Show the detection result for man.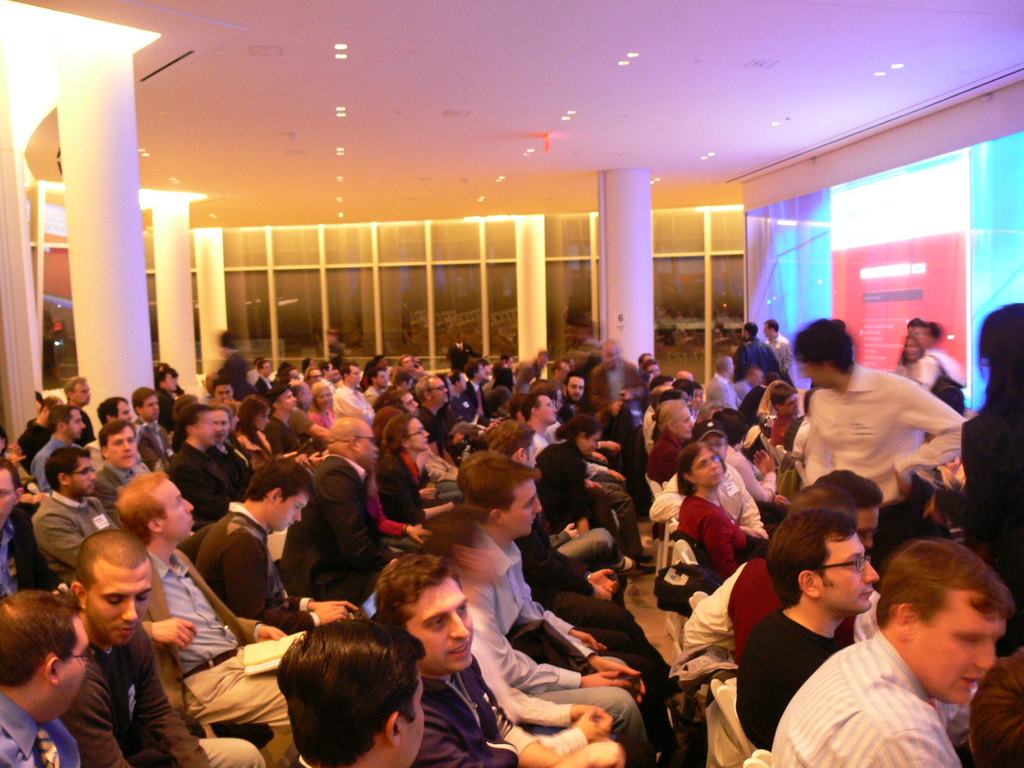
(291,378,338,465).
